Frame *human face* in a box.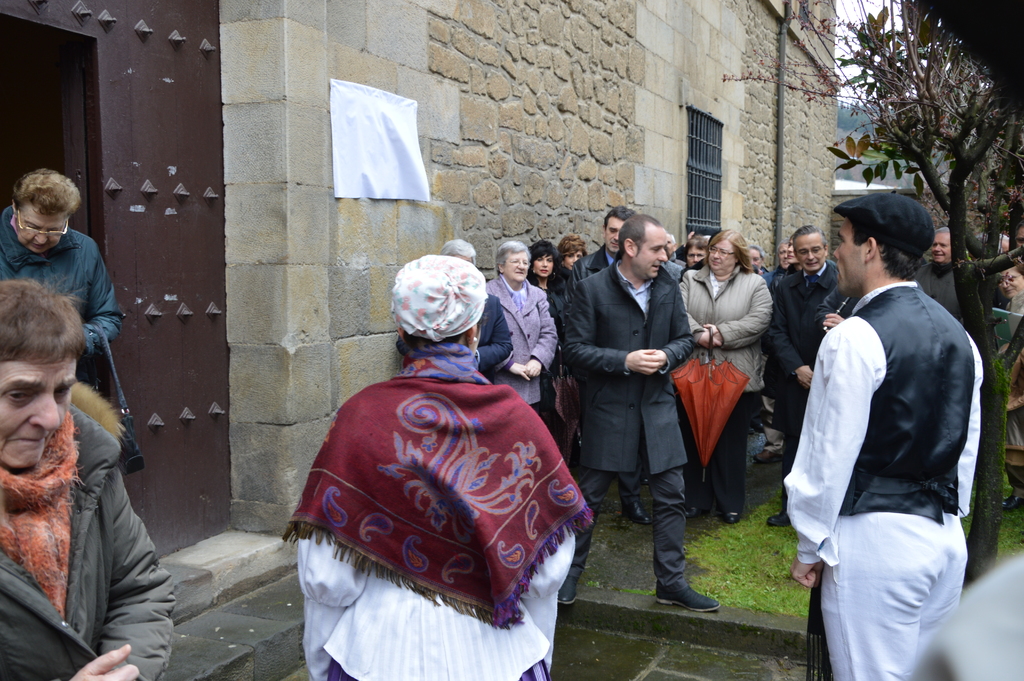
l=788, t=236, r=796, b=263.
